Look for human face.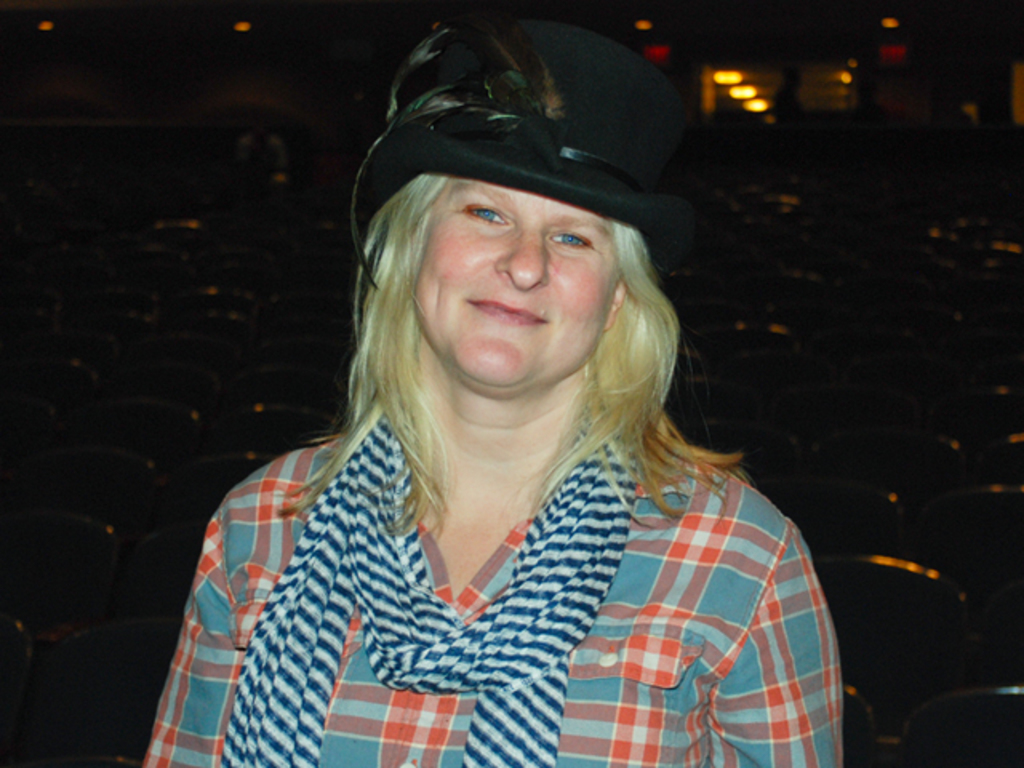
Found: left=410, top=173, right=616, bottom=390.
